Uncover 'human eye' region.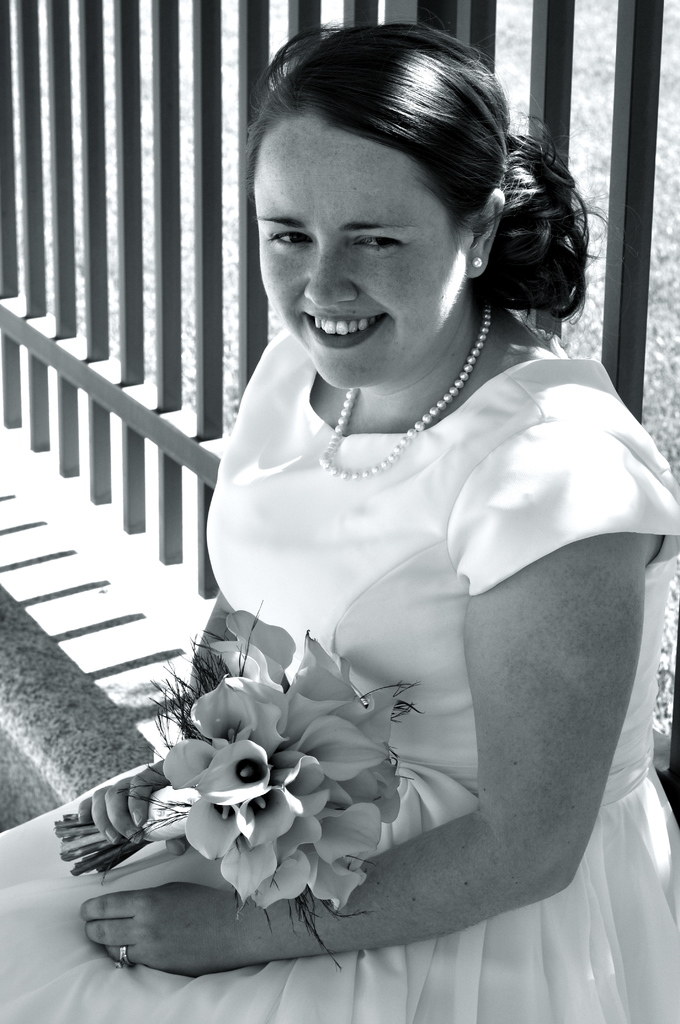
Uncovered: bbox(338, 207, 444, 259).
